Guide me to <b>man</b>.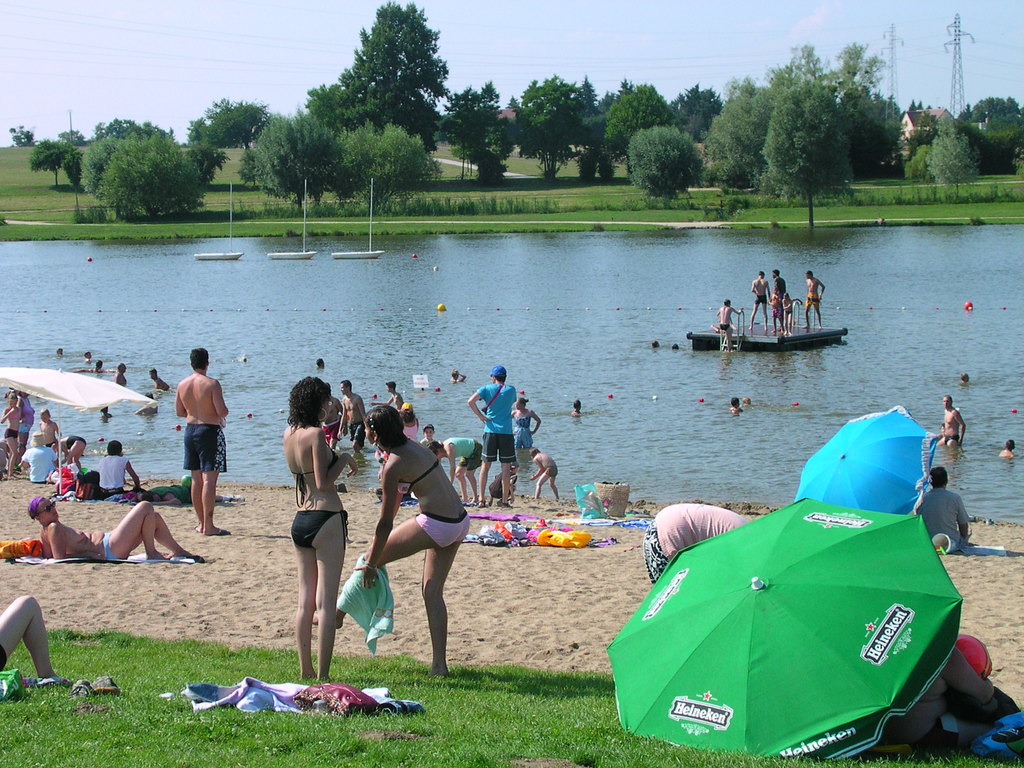
Guidance: <region>804, 270, 824, 330</region>.
